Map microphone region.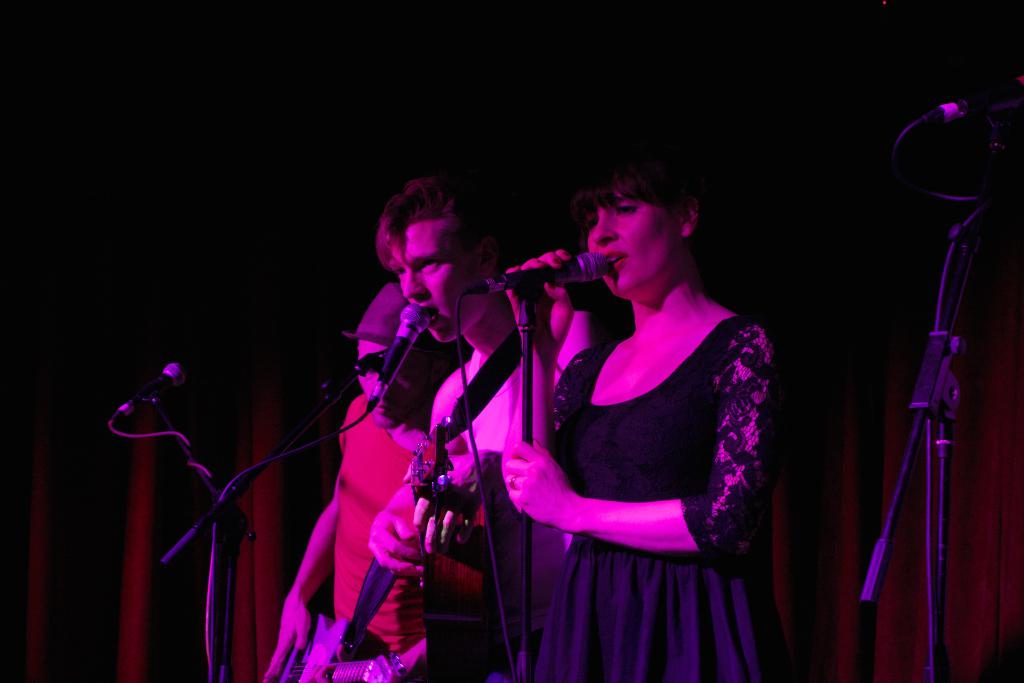
Mapped to box(465, 253, 619, 302).
